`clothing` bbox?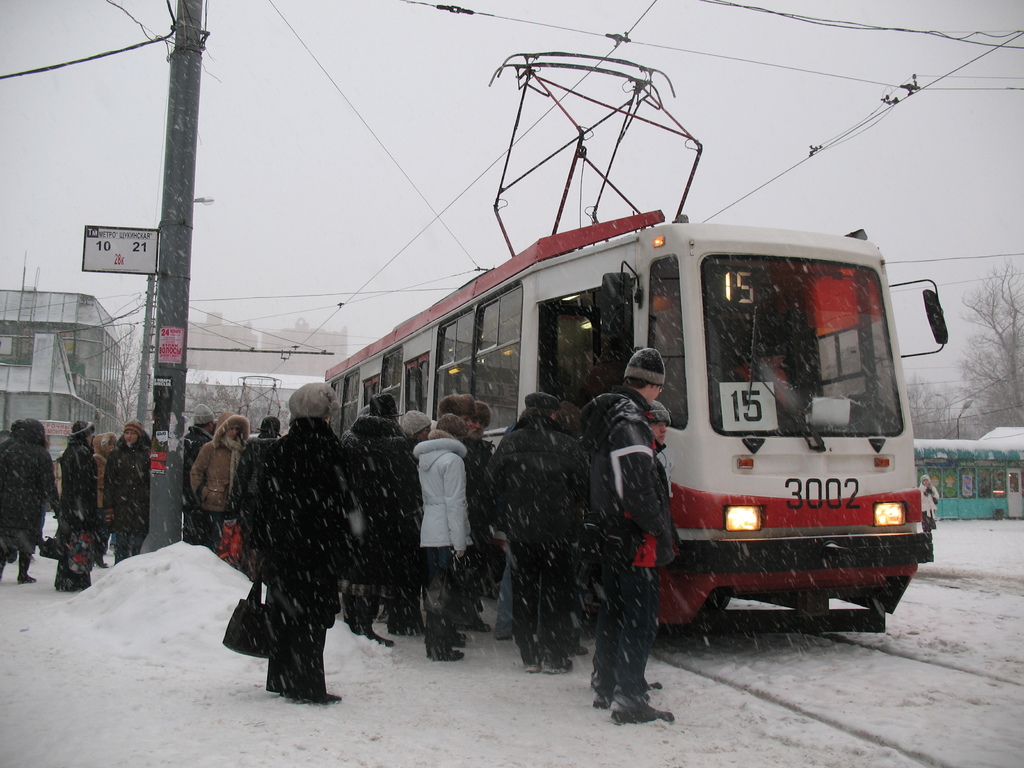
920, 481, 940, 528
